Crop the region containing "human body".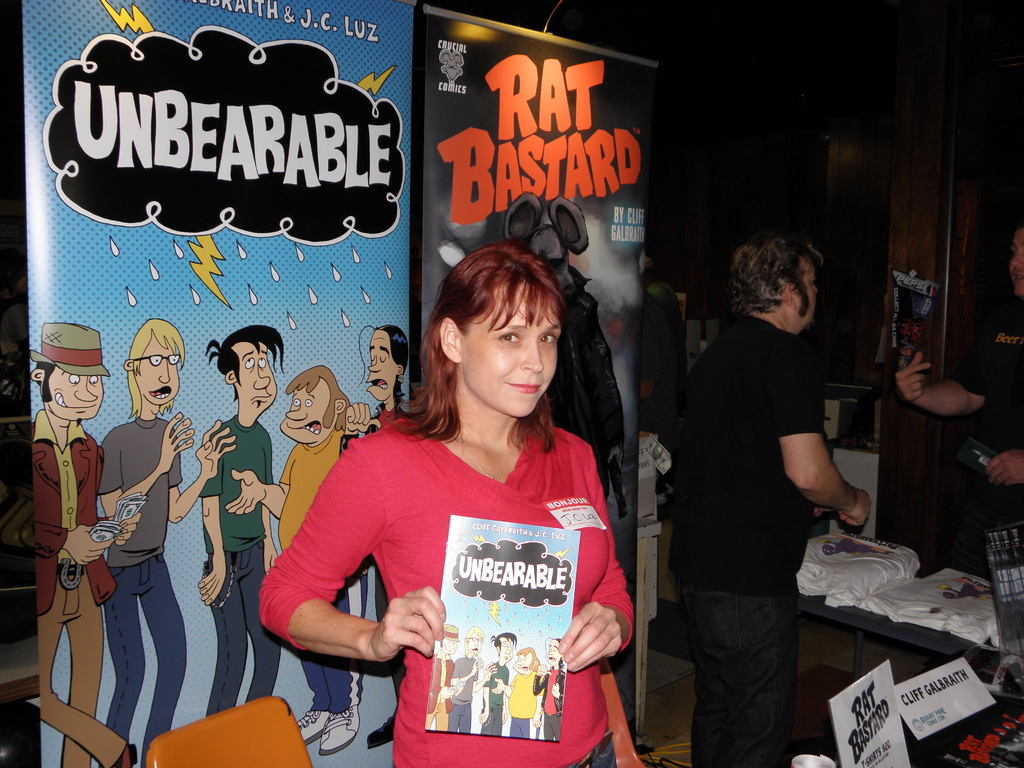
Crop region: 533 667 563 746.
